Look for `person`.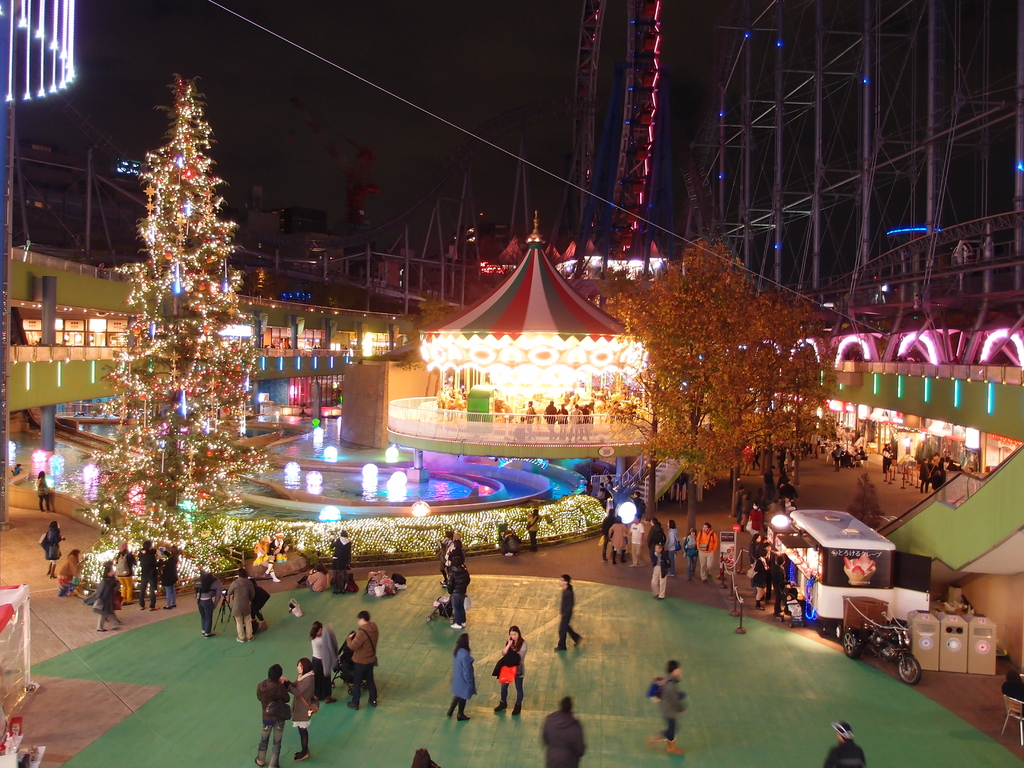
Found: l=648, t=515, r=666, b=570.
